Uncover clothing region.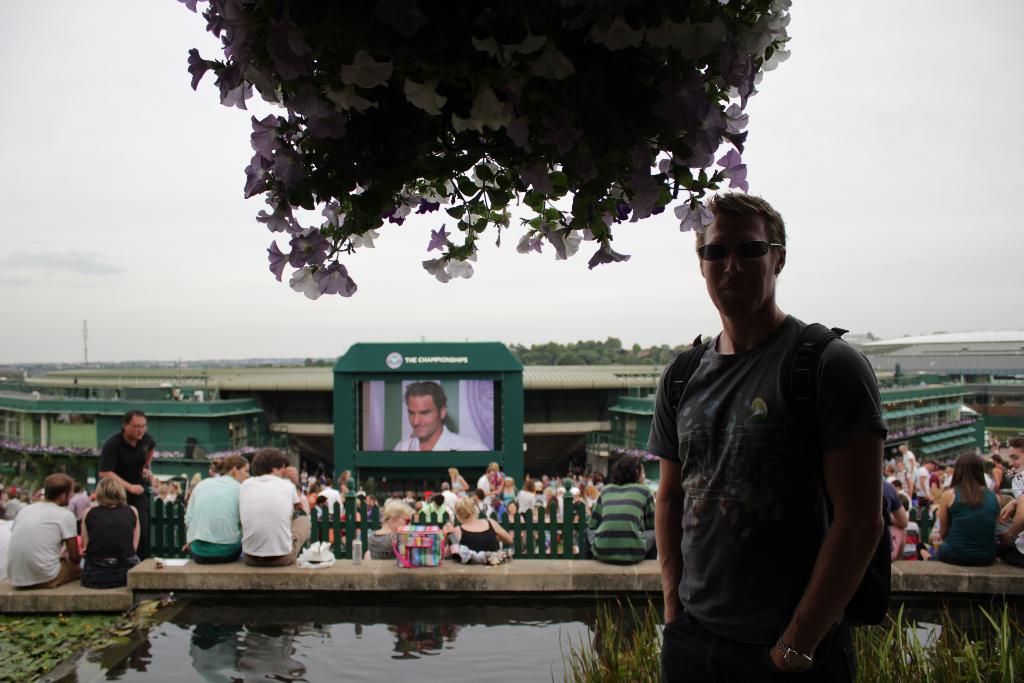
Uncovered: {"left": 514, "top": 488, "right": 535, "bottom": 518}.
